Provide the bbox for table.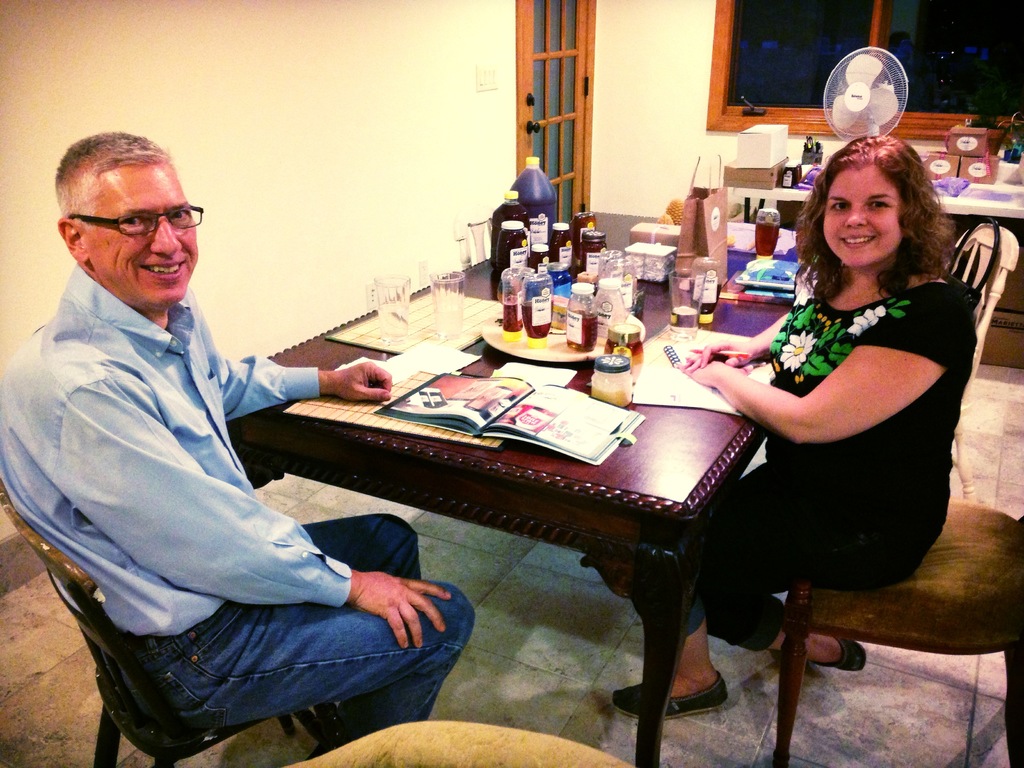
(left=245, top=306, right=813, bottom=748).
